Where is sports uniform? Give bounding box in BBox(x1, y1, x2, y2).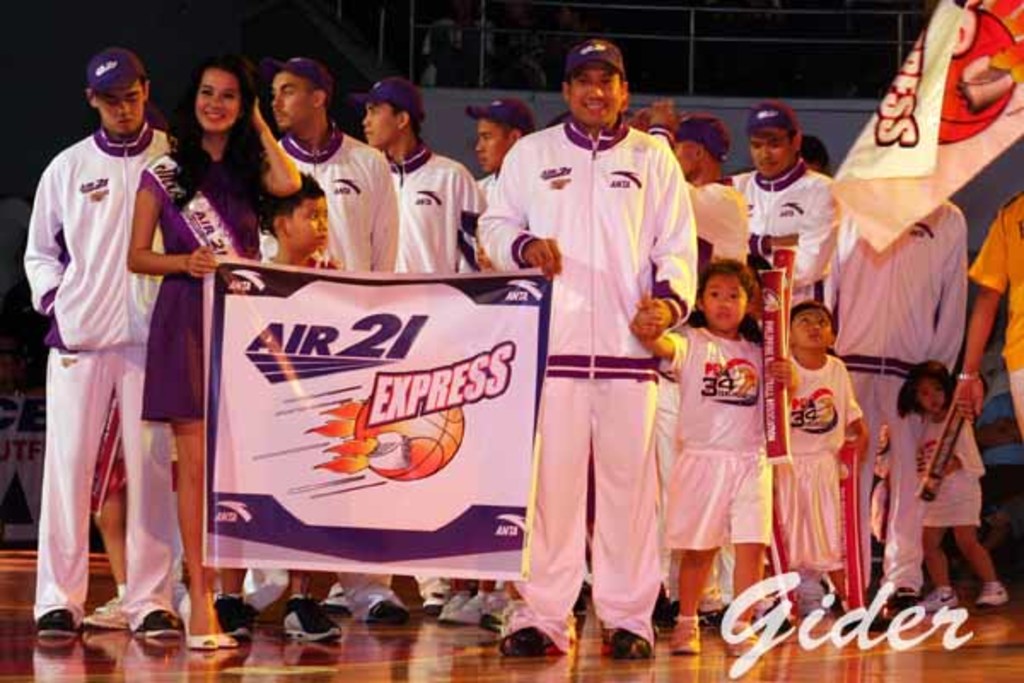
BBox(237, 126, 394, 596).
